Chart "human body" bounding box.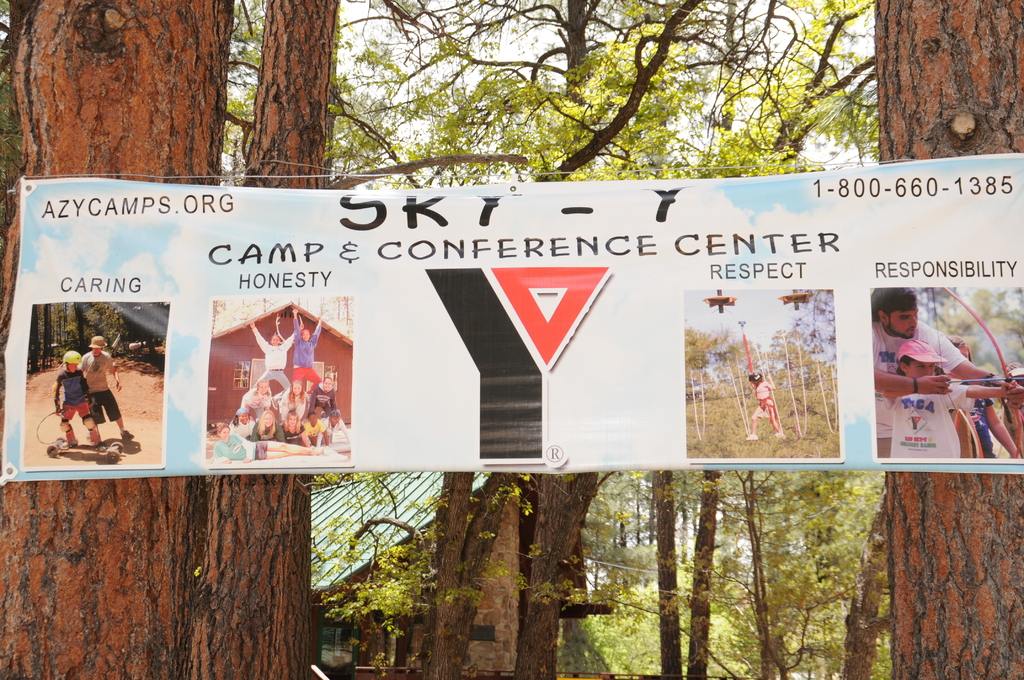
Charted: bbox=[314, 409, 348, 449].
